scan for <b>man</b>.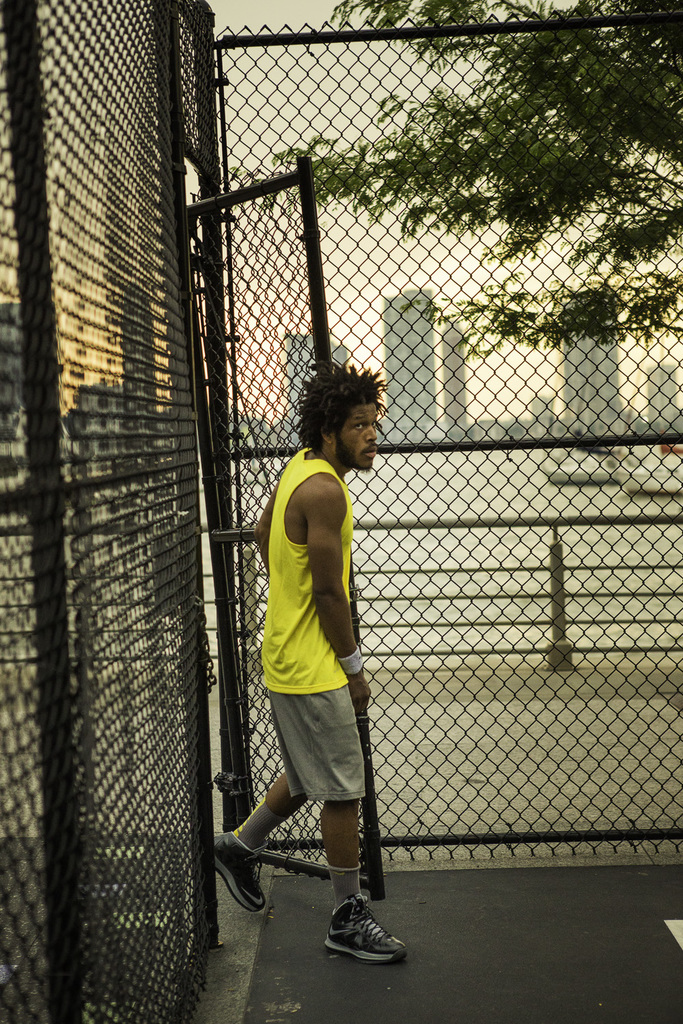
Scan result: {"x1": 242, "y1": 353, "x2": 391, "y2": 955}.
